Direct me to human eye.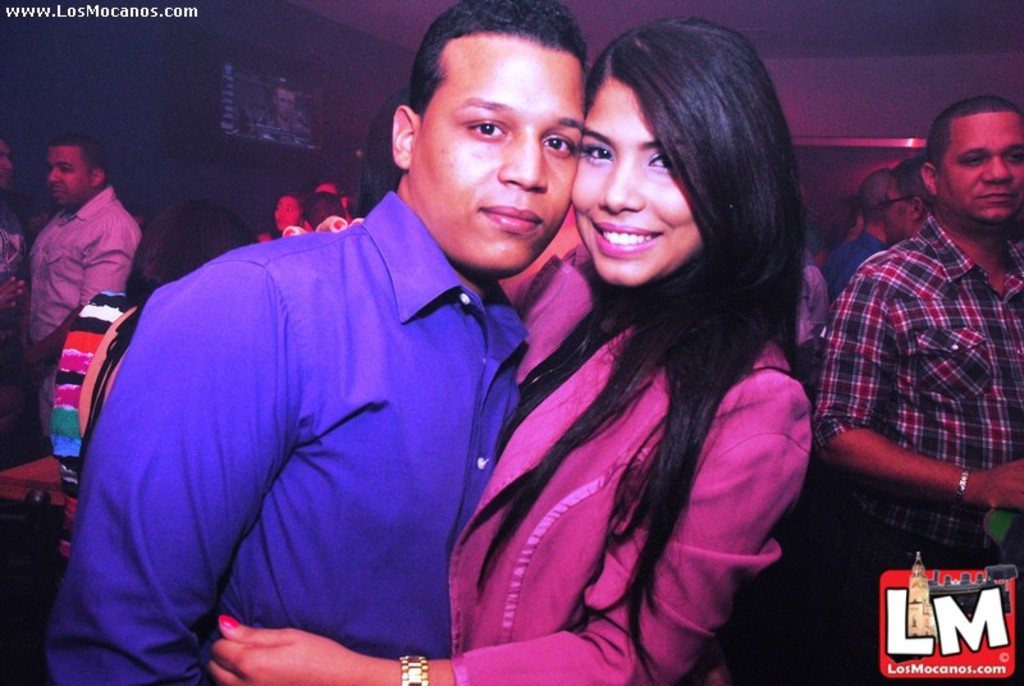
Direction: [left=956, top=152, right=988, bottom=168].
